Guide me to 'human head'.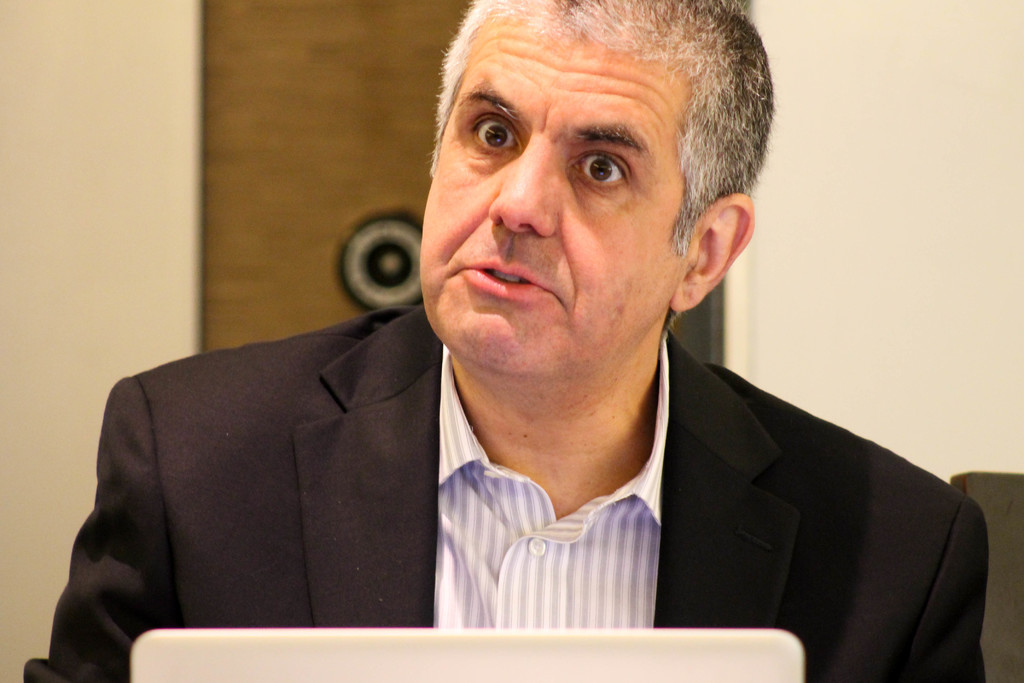
Guidance: (x1=423, y1=2, x2=749, y2=359).
